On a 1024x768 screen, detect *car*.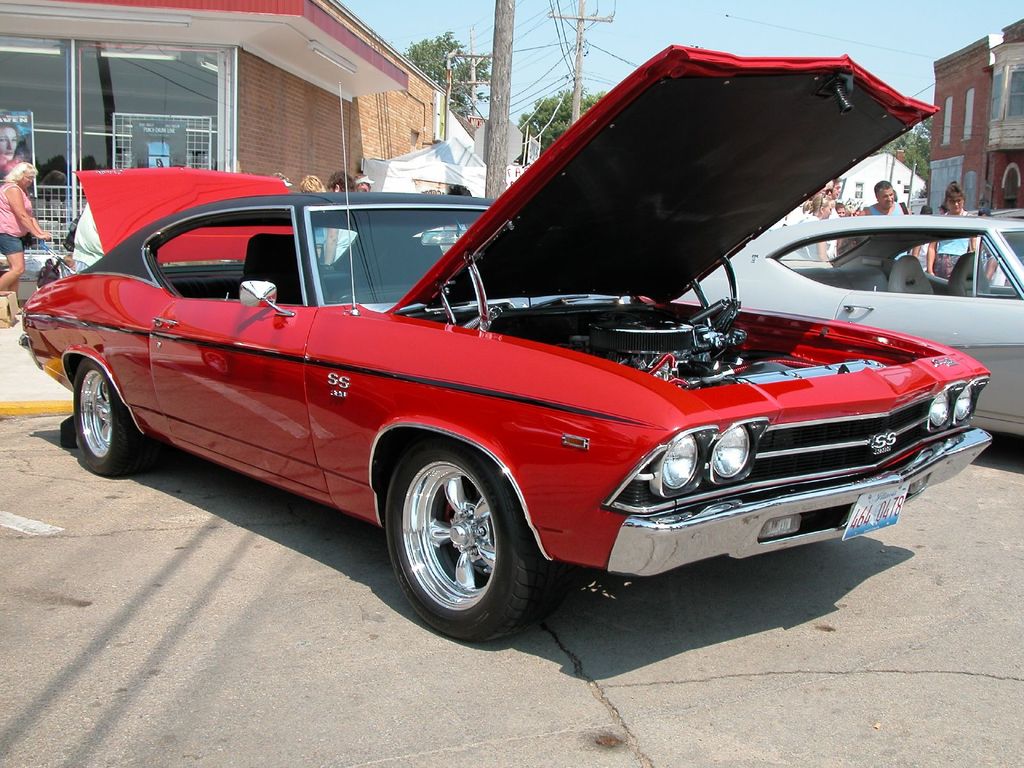
x1=675 y1=216 x2=1023 y2=437.
